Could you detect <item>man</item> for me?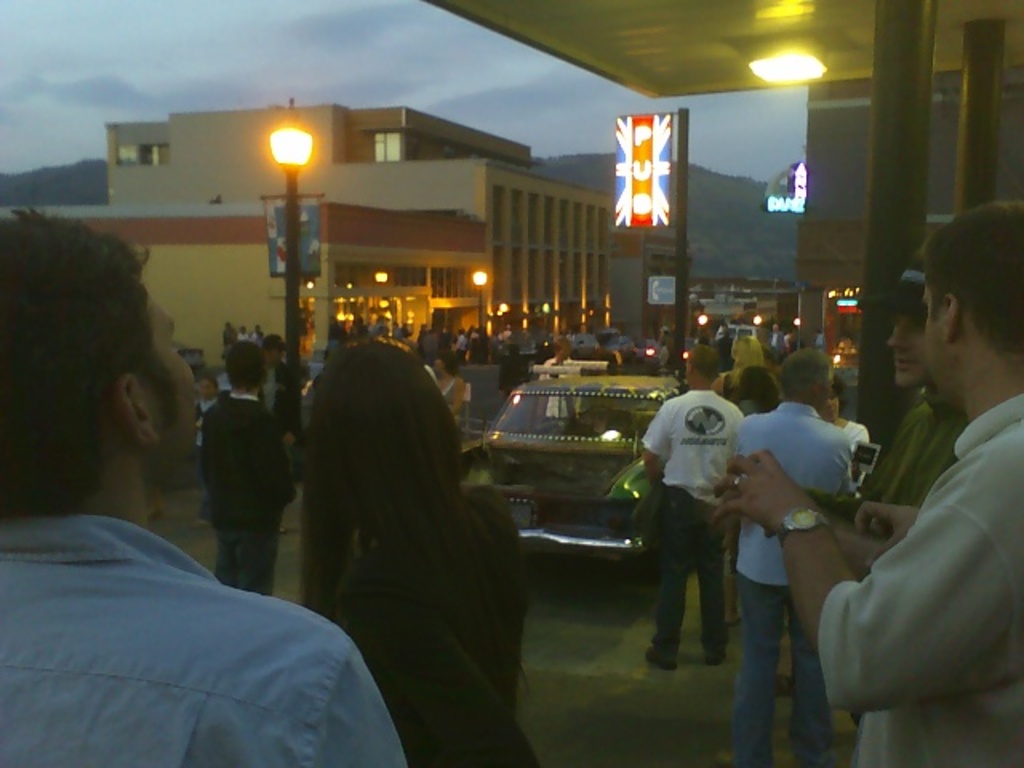
Detection result: bbox(234, 339, 307, 493).
